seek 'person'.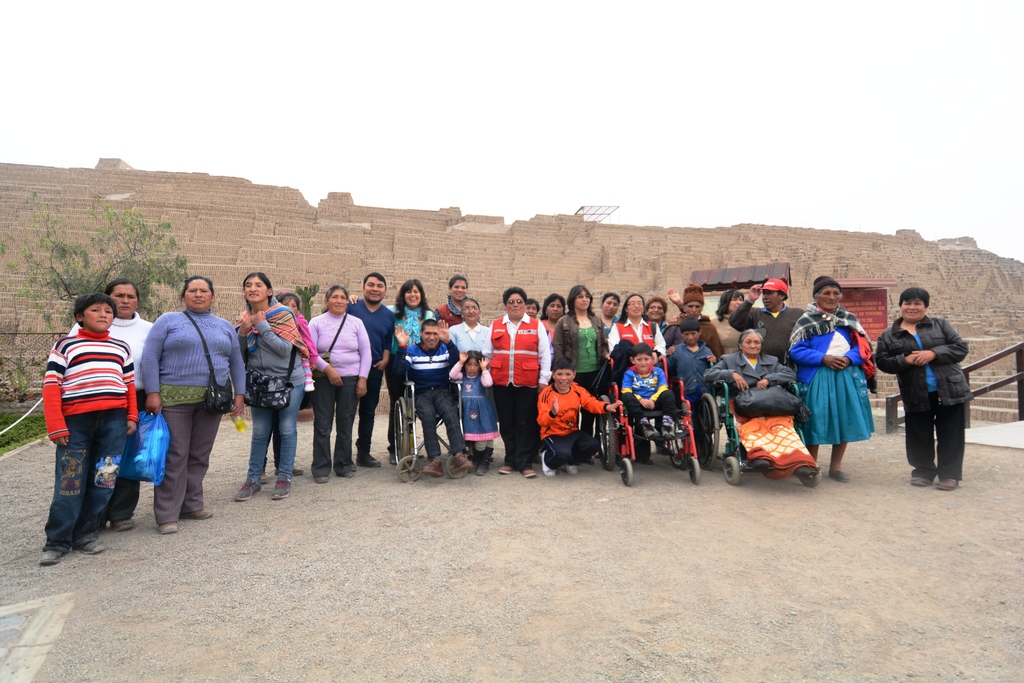
l=64, t=270, r=163, b=531.
